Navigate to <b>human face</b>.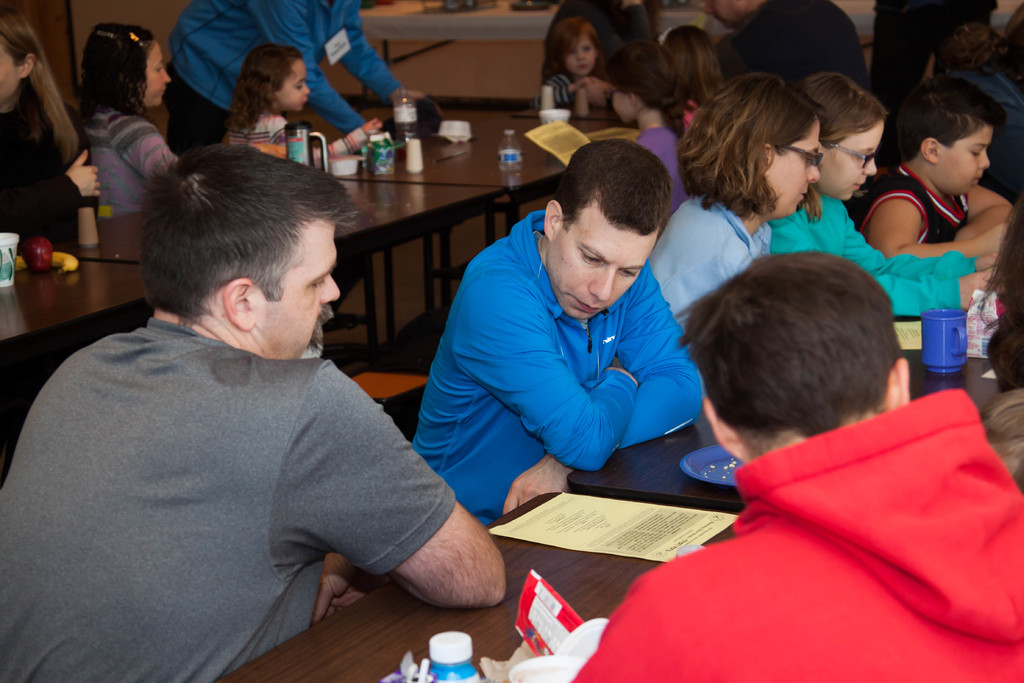
Navigation target: <region>246, 223, 344, 362</region>.
